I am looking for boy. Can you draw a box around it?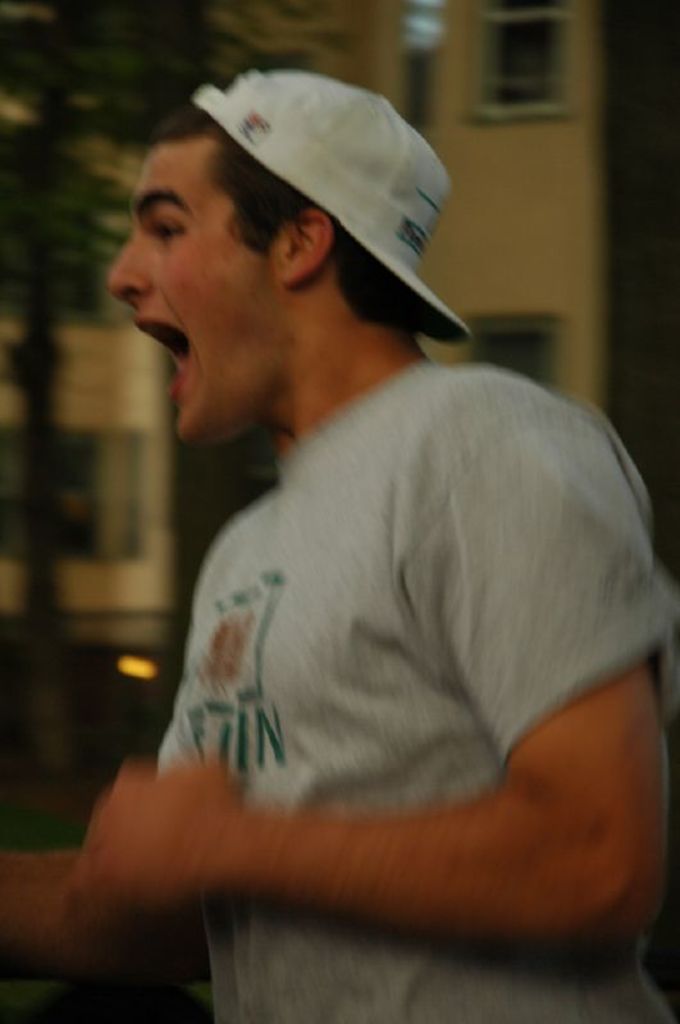
Sure, the bounding box is [left=0, top=70, right=679, bottom=1023].
